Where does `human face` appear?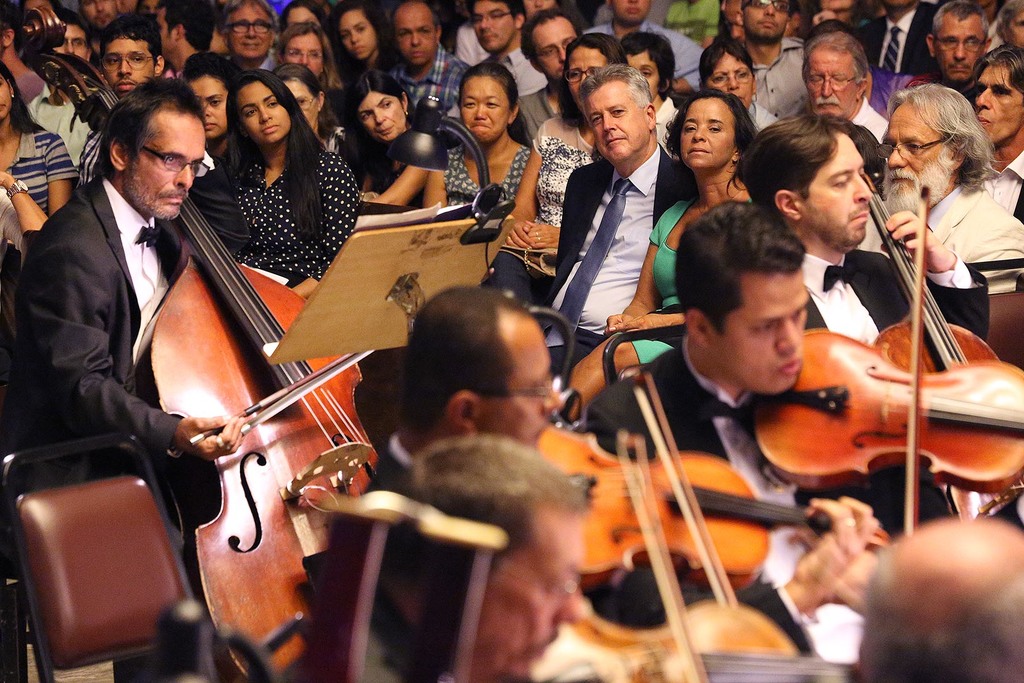
Appears at 392, 9, 433, 67.
